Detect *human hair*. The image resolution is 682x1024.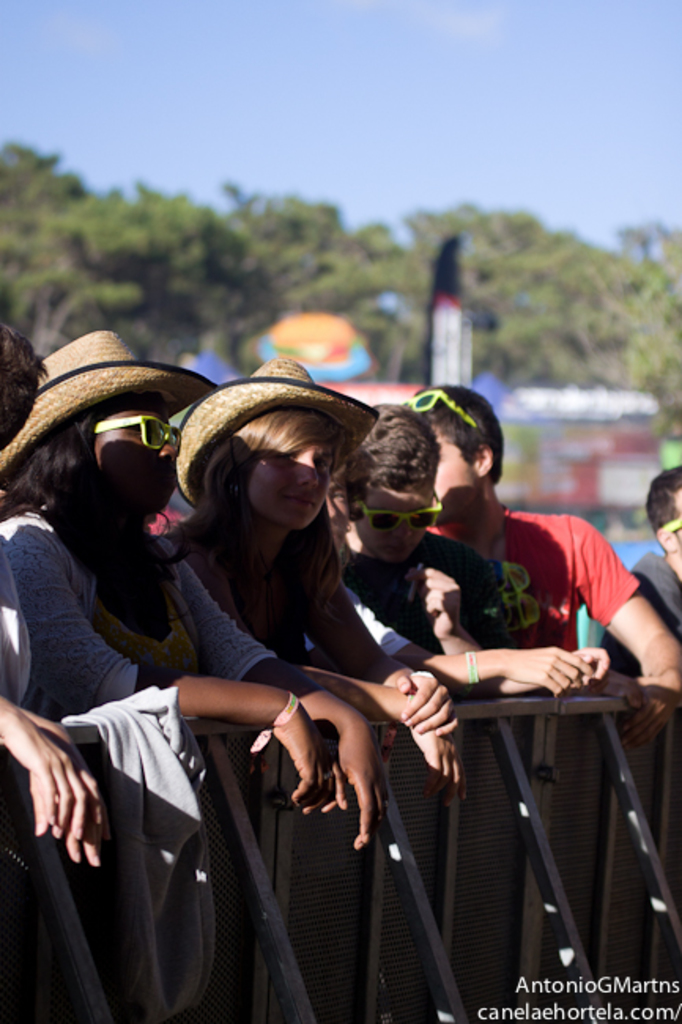
<bbox>173, 414, 361, 600</bbox>.
